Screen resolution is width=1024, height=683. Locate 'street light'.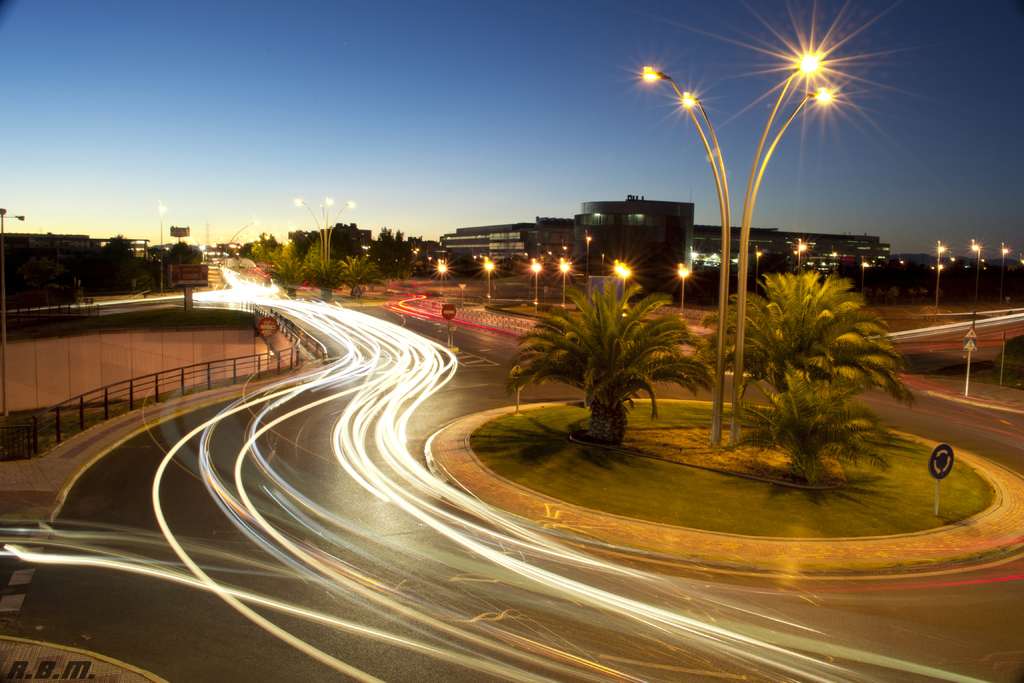
677,262,691,313.
